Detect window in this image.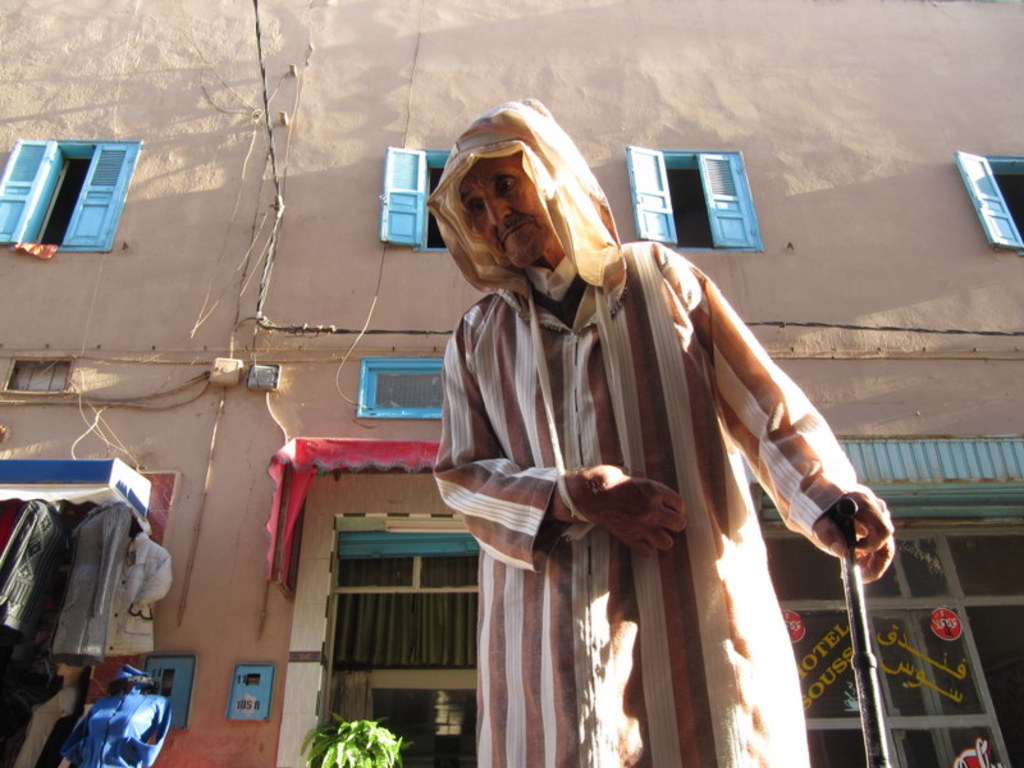
Detection: [955, 146, 1023, 247].
